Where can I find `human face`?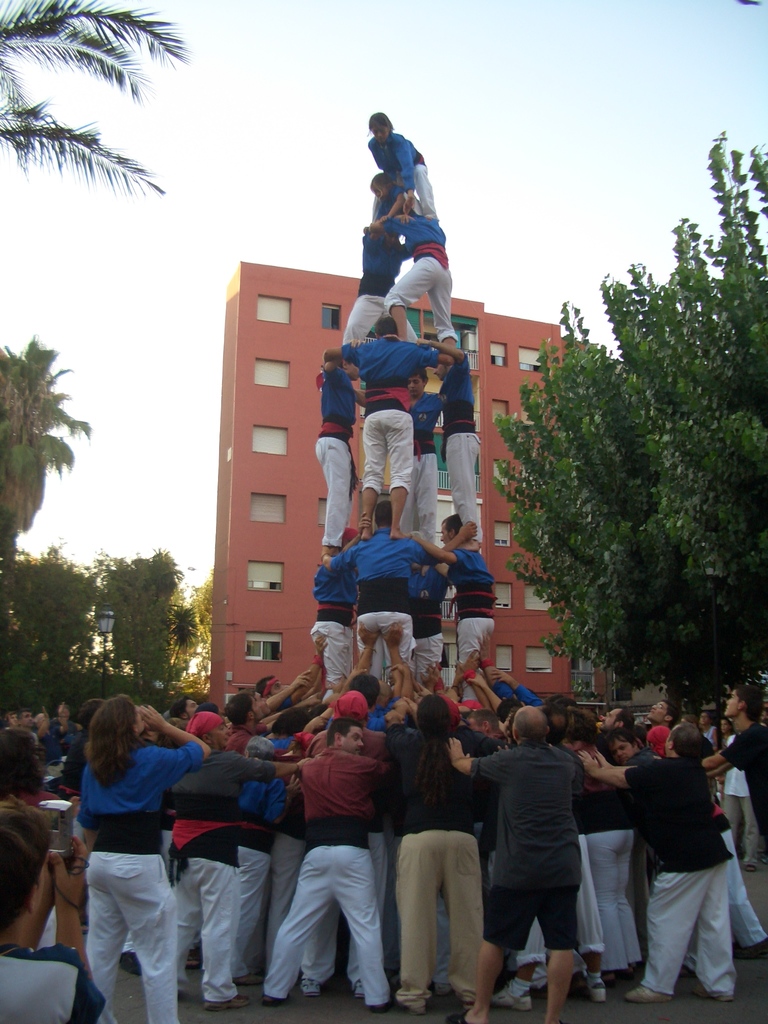
You can find it at <region>373, 127, 381, 139</region>.
